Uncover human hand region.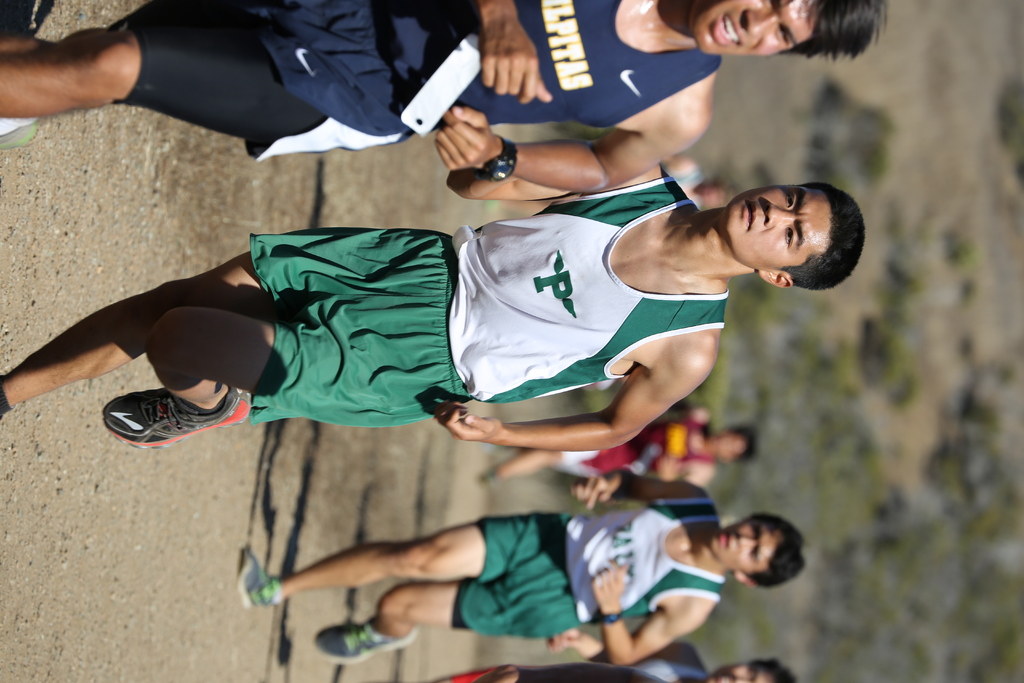
Uncovered: x1=433, y1=104, x2=497, y2=173.
